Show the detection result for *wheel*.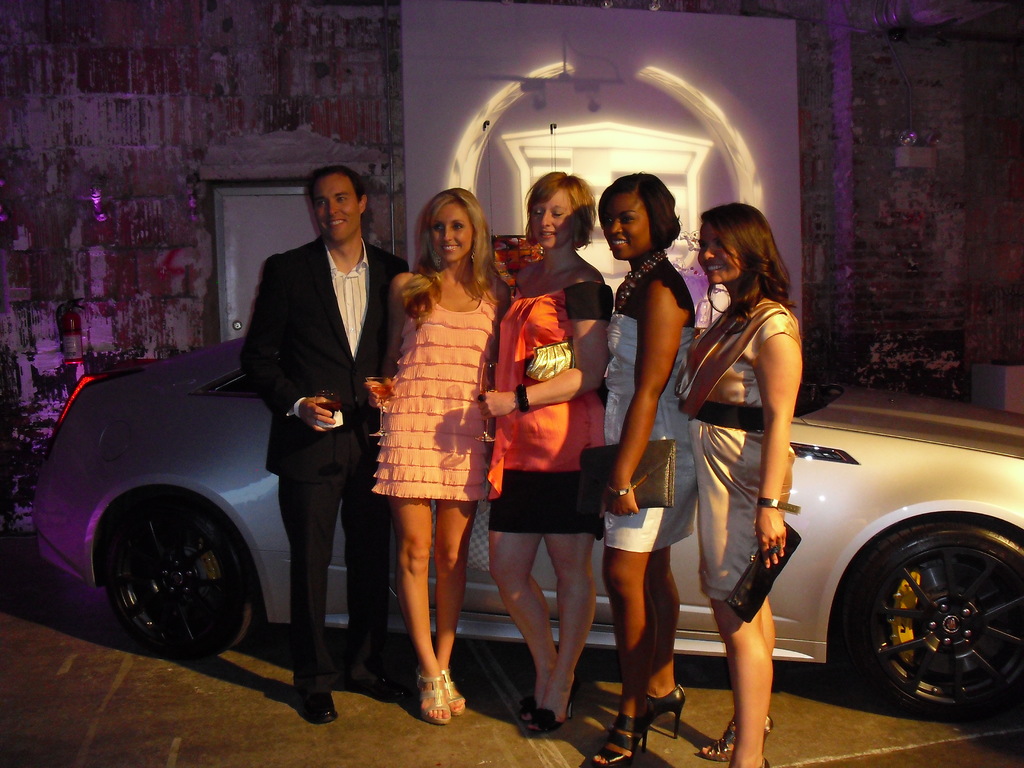
[842, 521, 1018, 724].
